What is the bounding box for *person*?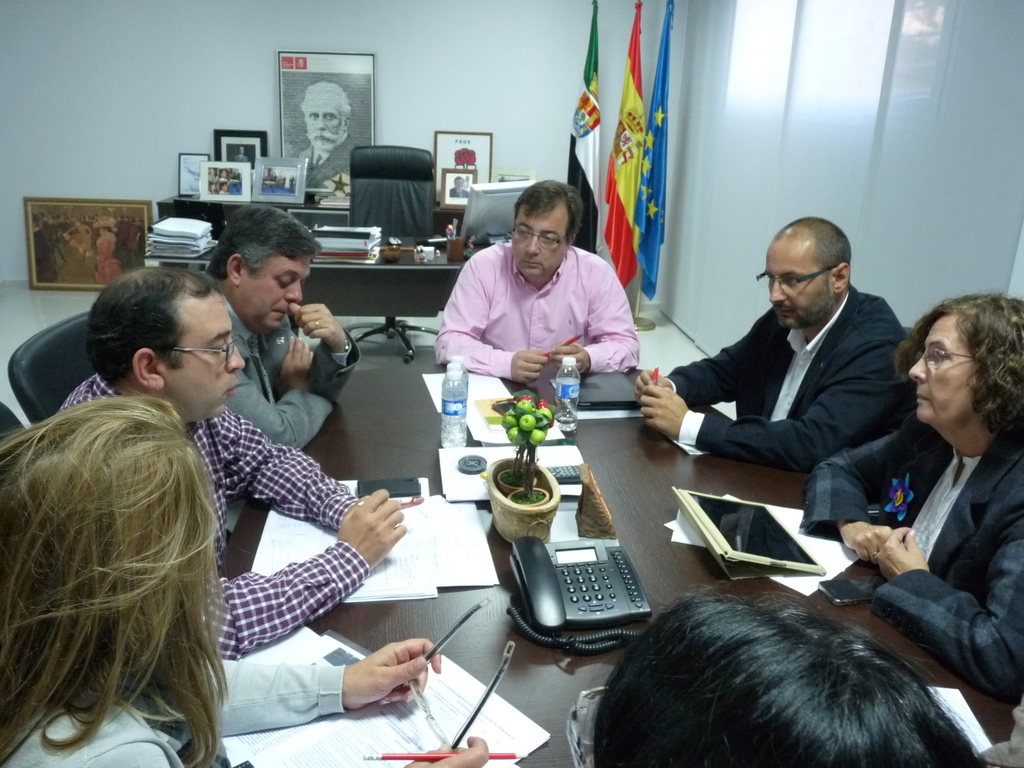
crop(429, 188, 640, 406).
